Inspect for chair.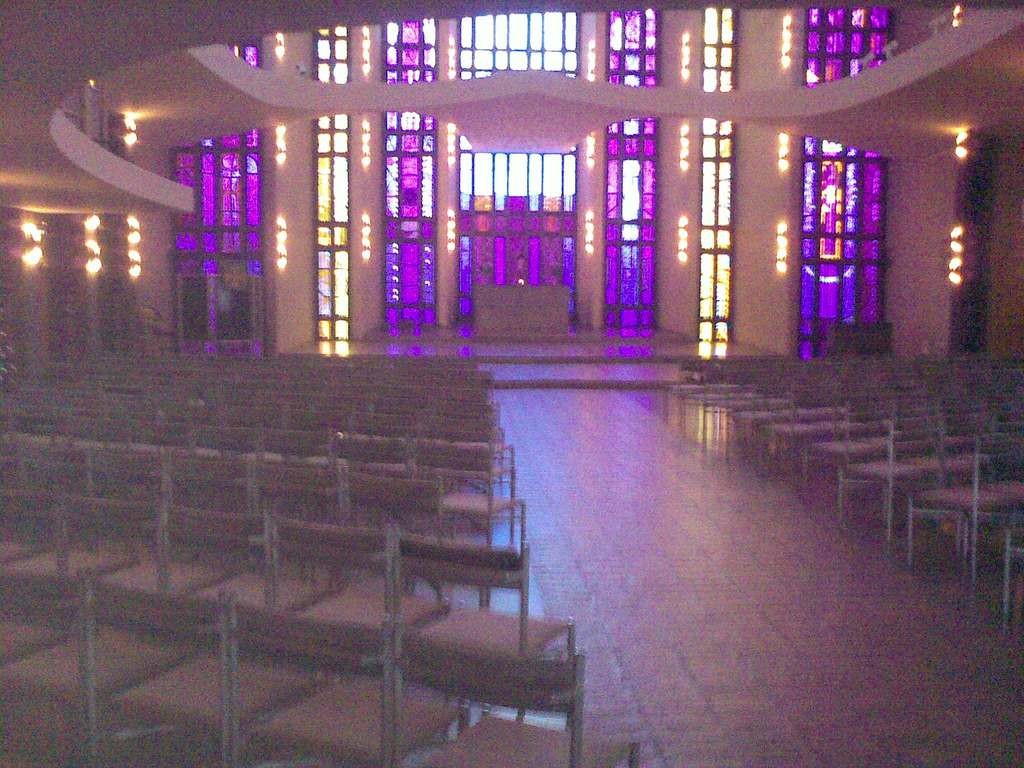
Inspection: select_region(412, 468, 530, 621).
